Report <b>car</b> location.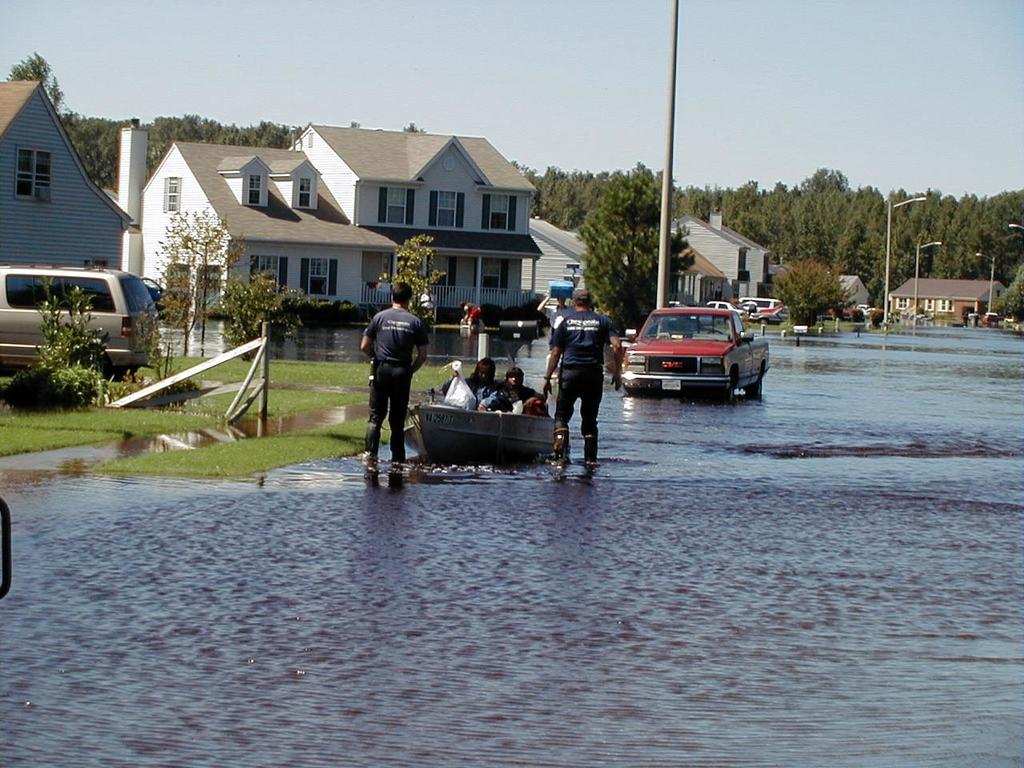
Report: <bbox>702, 294, 738, 318</bbox>.
